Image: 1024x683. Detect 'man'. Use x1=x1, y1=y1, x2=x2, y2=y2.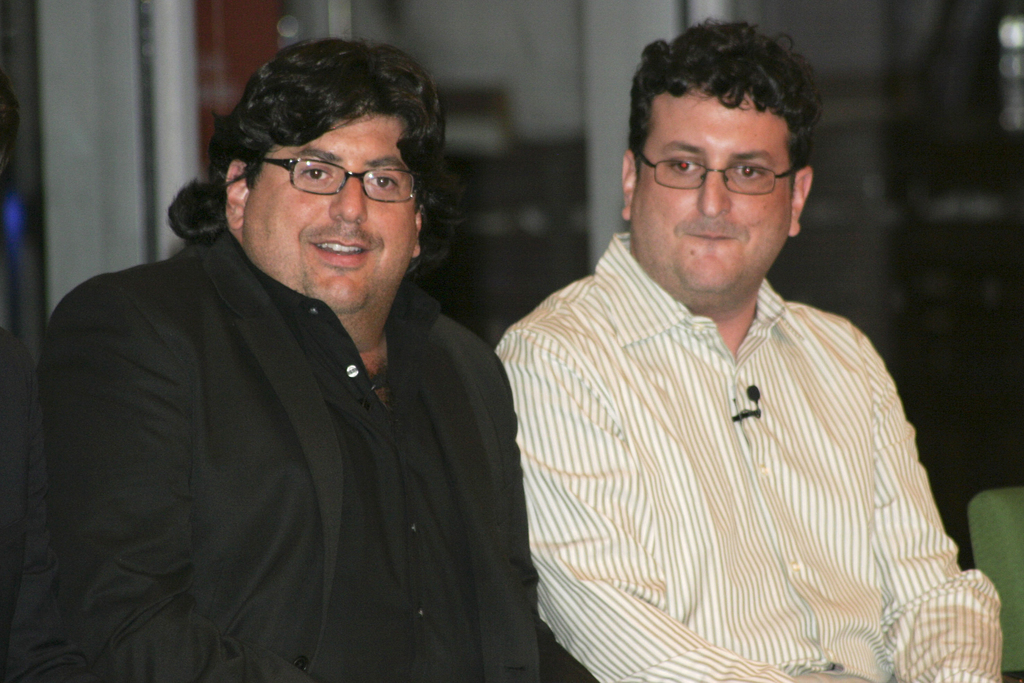
x1=33, y1=41, x2=575, y2=668.
